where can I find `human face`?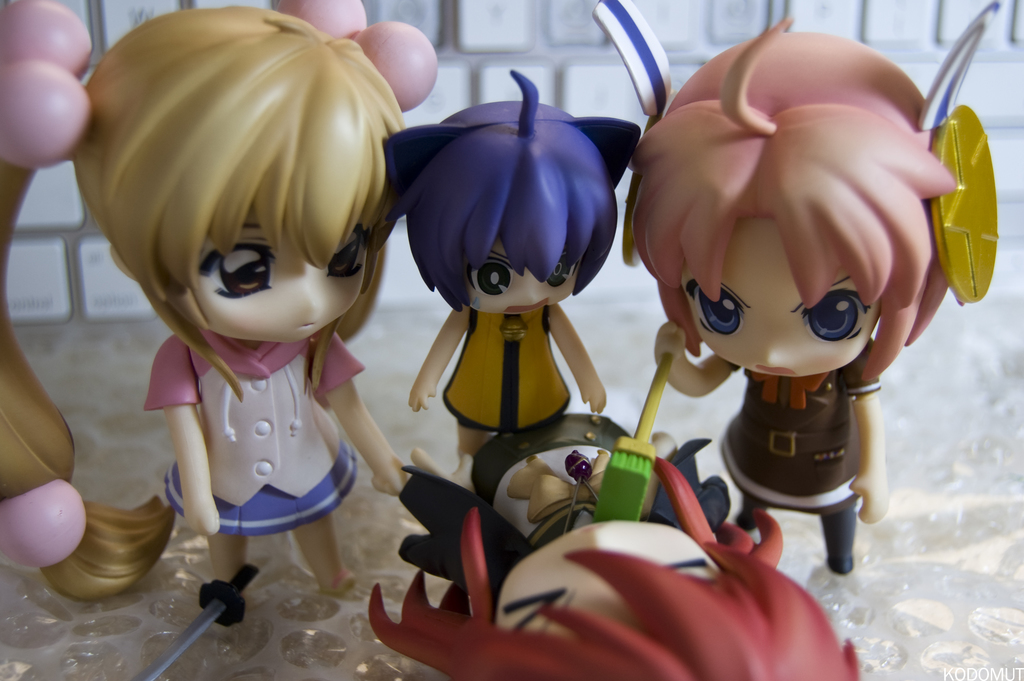
You can find it at [left=685, top=214, right=879, bottom=381].
